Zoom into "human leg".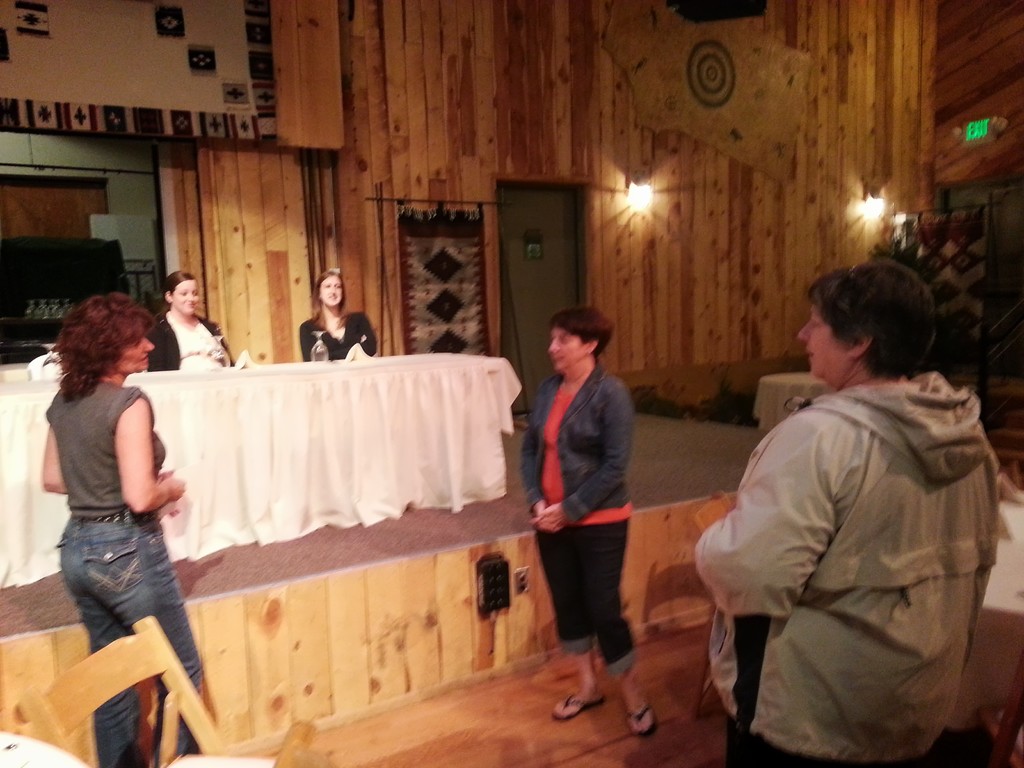
Zoom target: 554 515 645 733.
